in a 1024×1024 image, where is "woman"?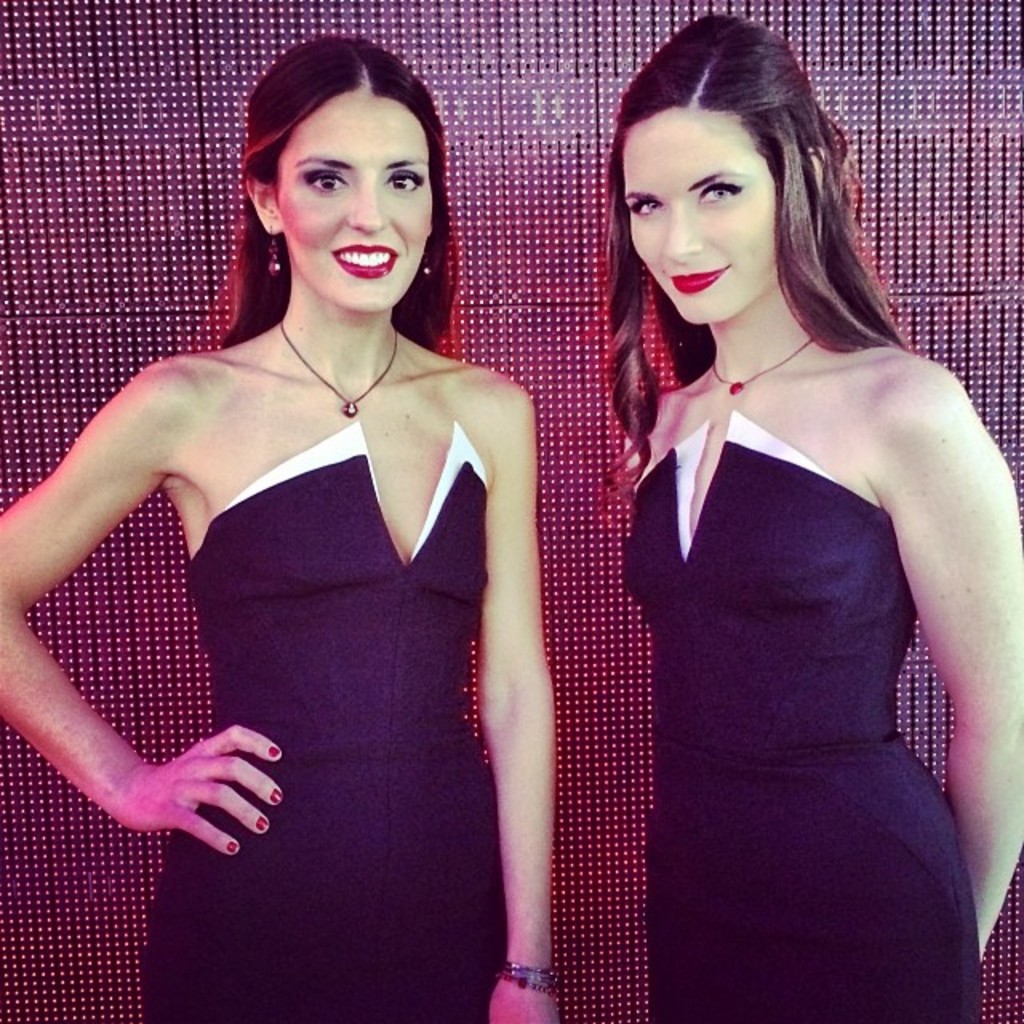
42,18,570,1023.
